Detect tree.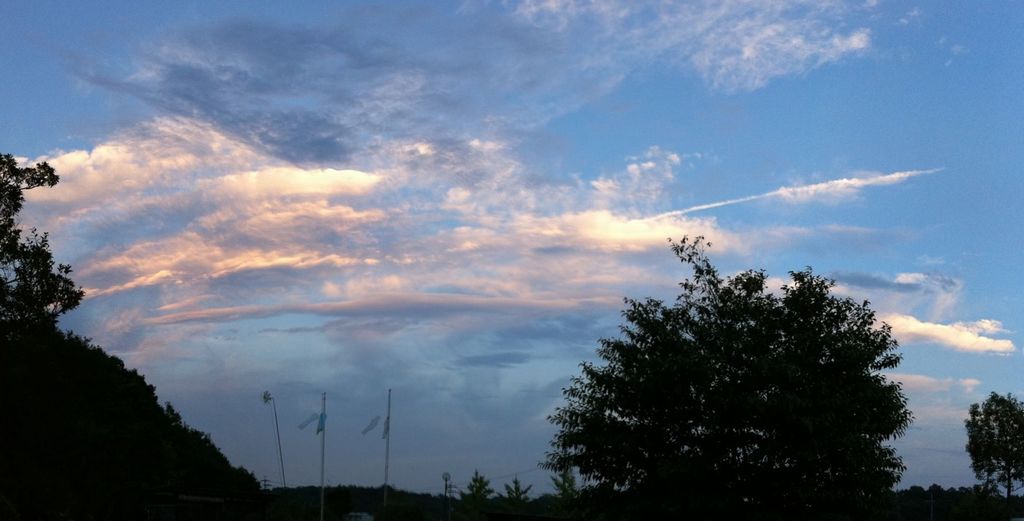
Detected at [543, 241, 922, 508].
